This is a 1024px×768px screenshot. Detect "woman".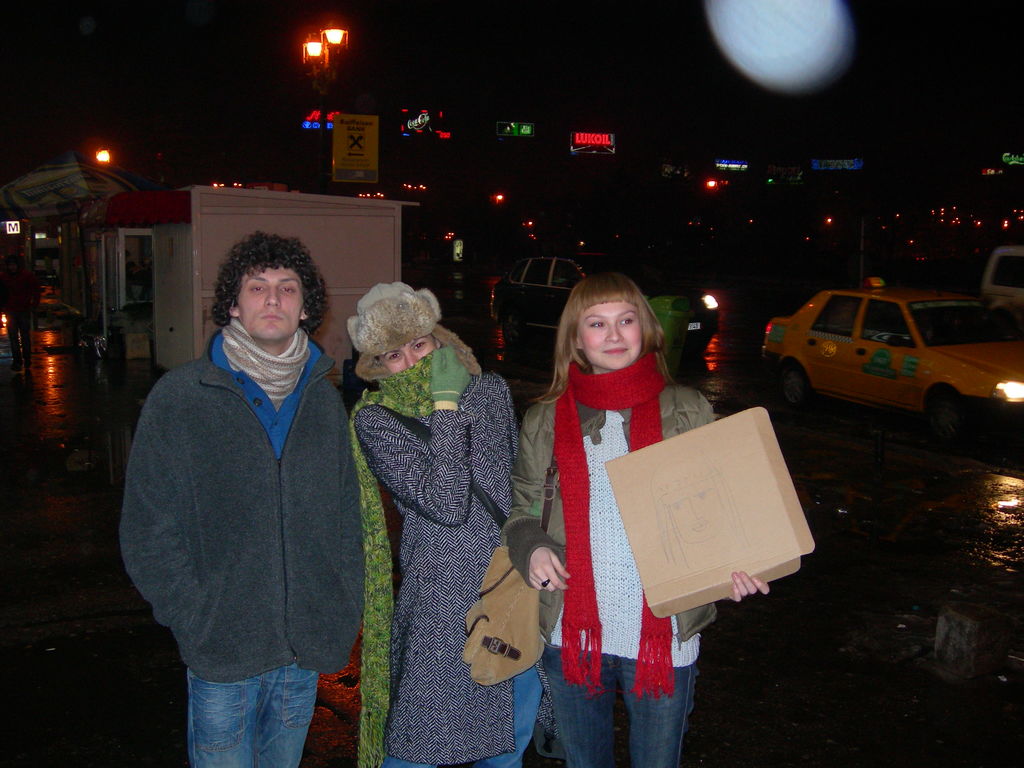
bbox(527, 247, 769, 716).
